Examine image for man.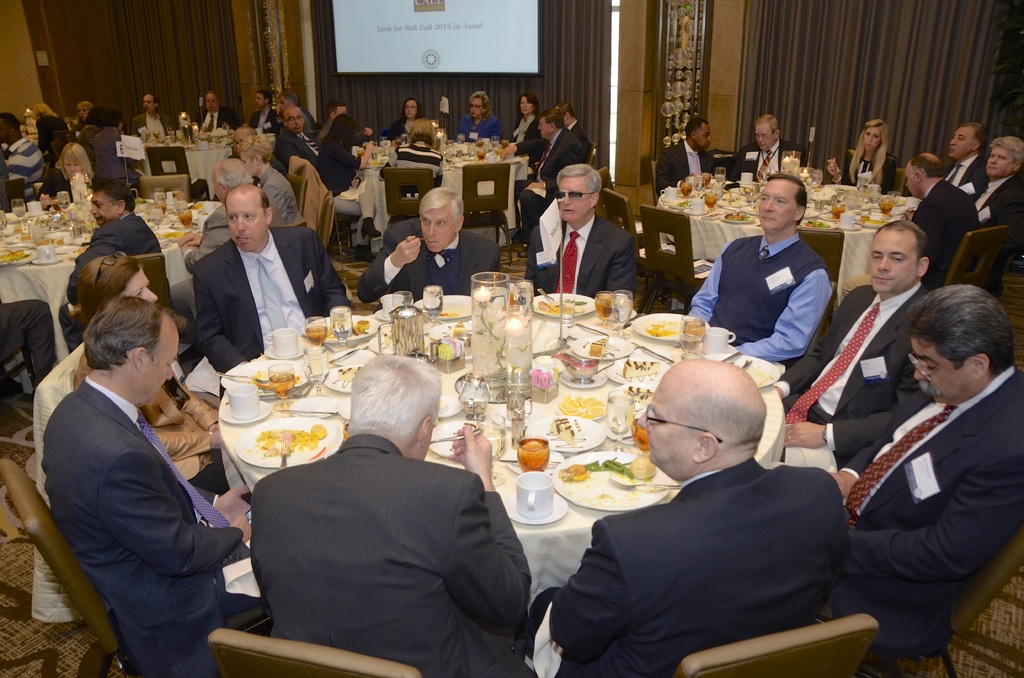
Examination result: bbox=(39, 293, 255, 677).
